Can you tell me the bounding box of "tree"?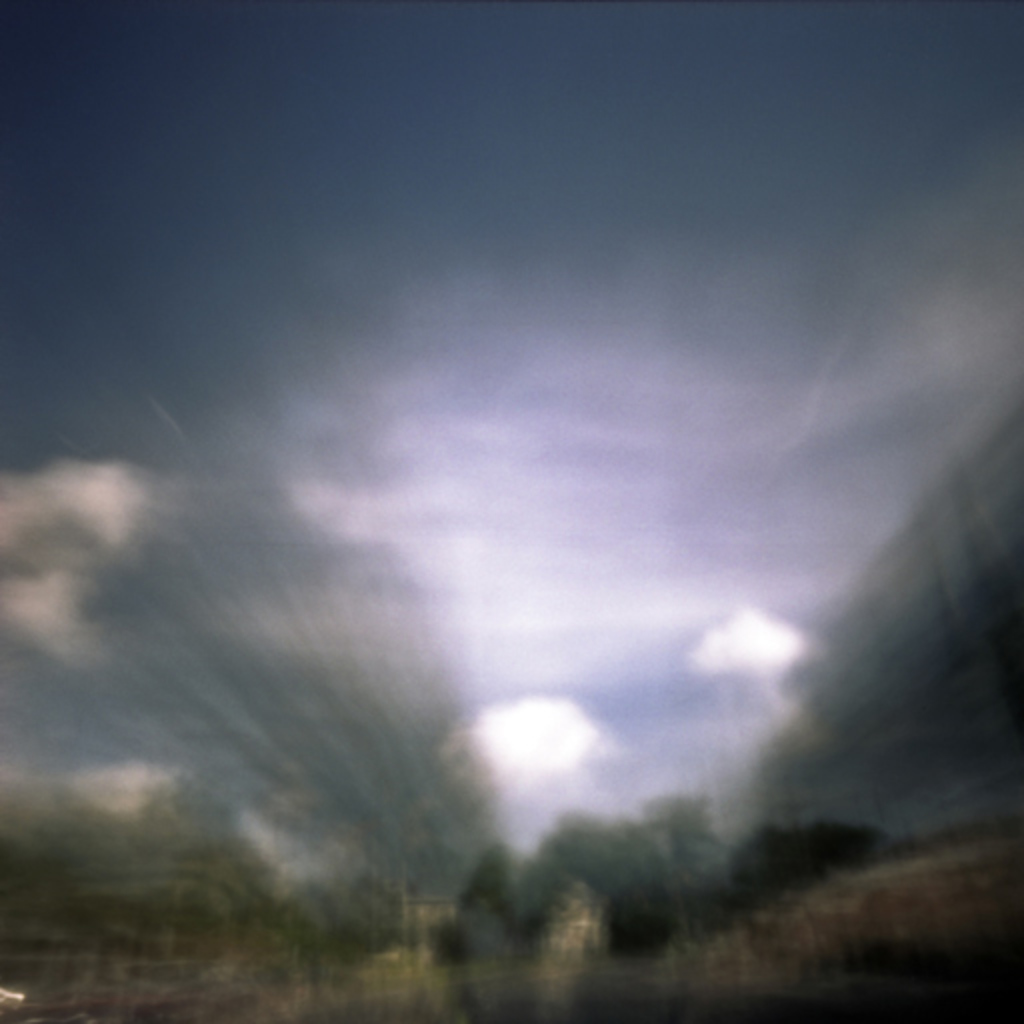
(left=494, top=784, right=694, bottom=976).
